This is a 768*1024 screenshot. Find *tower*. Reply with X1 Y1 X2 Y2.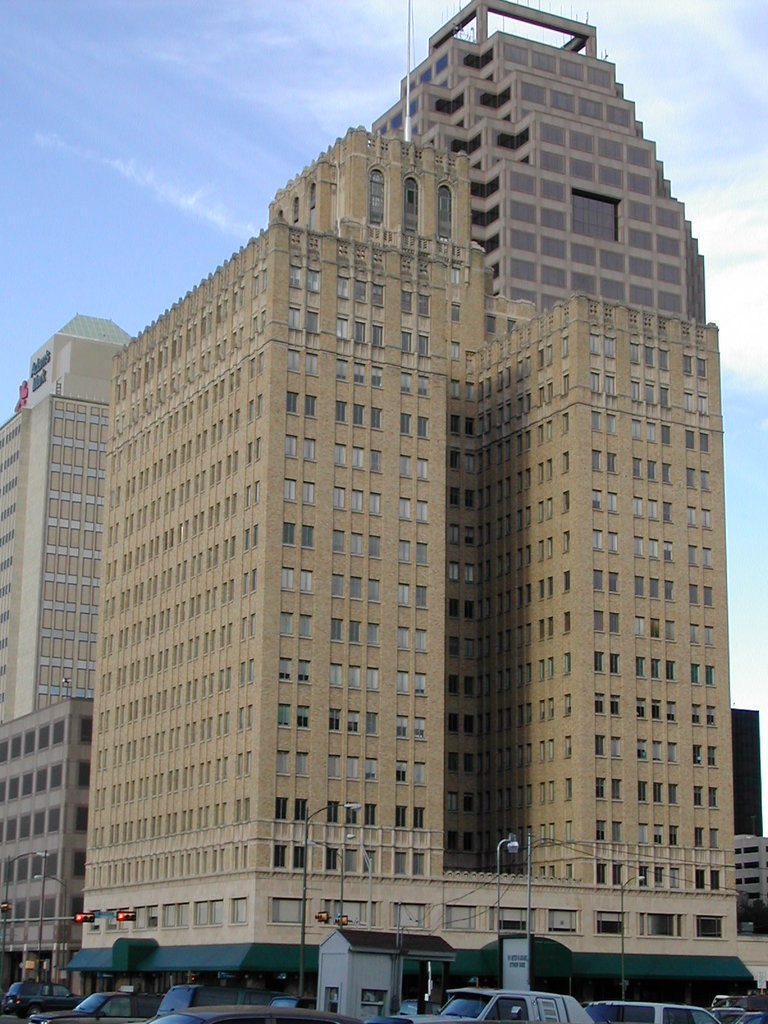
0 0 762 1009.
